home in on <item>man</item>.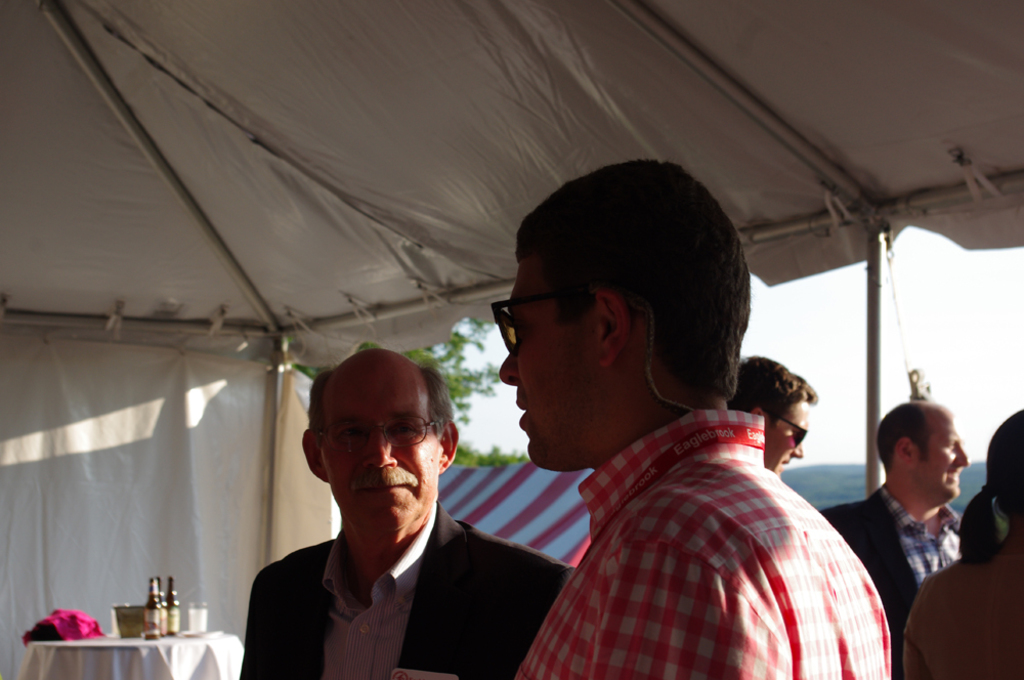
Homed in at (left=733, top=356, right=821, bottom=478).
